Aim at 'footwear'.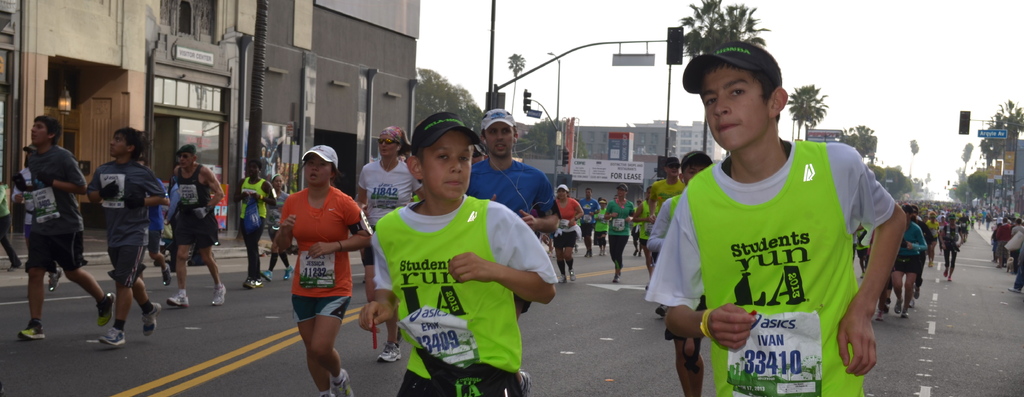
Aimed at left=557, top=275, right=564, bottom=283.
